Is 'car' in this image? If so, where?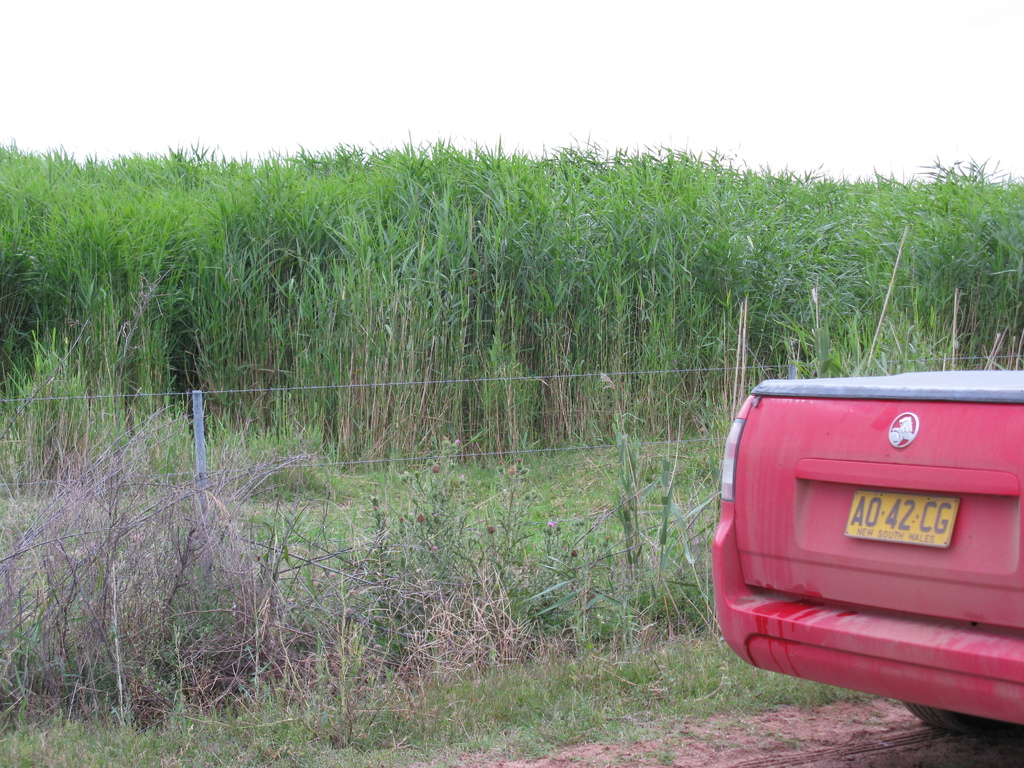
Yes, at (710,367,1023,732).
